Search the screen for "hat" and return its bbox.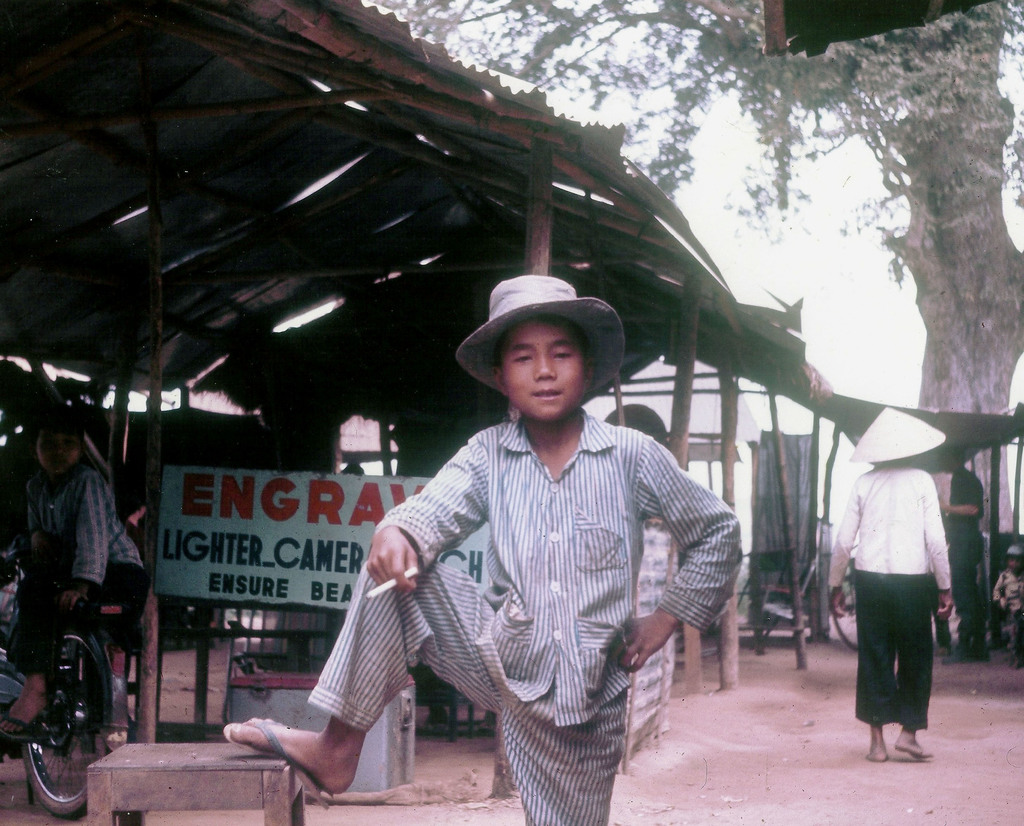
Found: [x1=855, y1=406, x2=947, y2=465].
